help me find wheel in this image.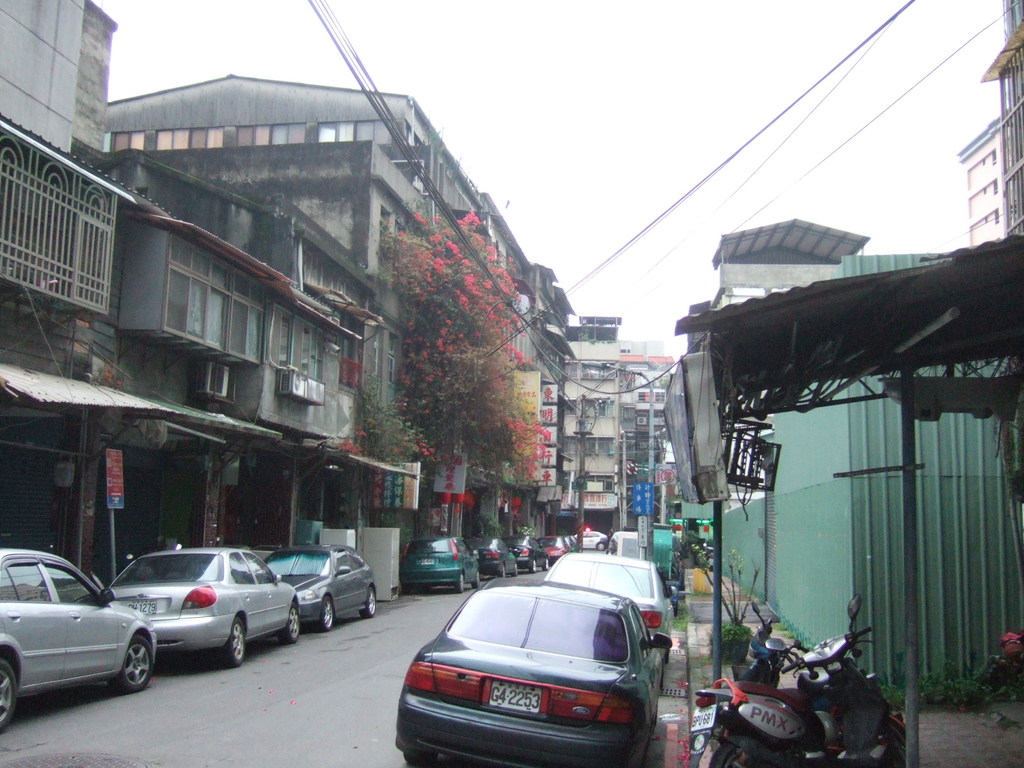
Found it: (left=0, top=655, right=16, bottom=736).
